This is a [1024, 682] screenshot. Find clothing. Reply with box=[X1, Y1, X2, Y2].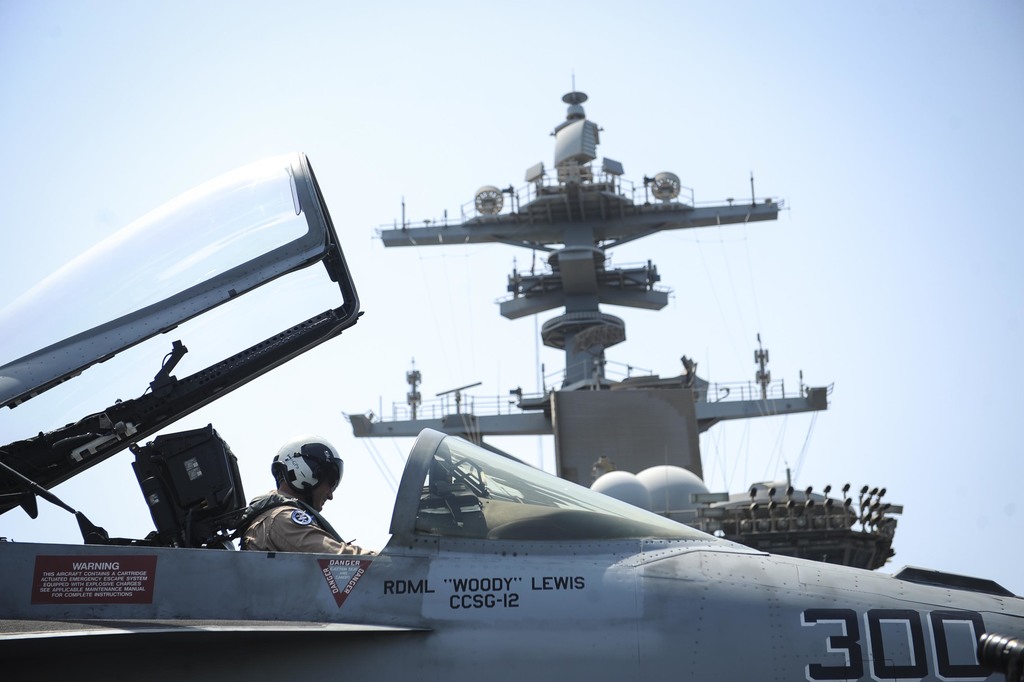
box=[233, 490, 349, 562].
